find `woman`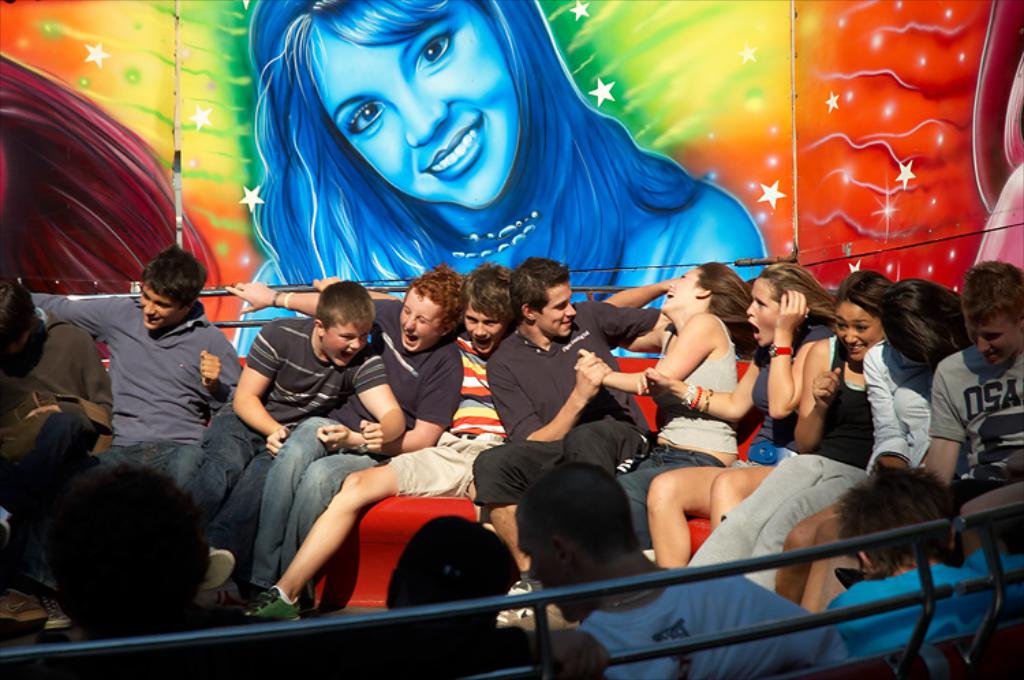
crop(565, 264, 748, 565)
